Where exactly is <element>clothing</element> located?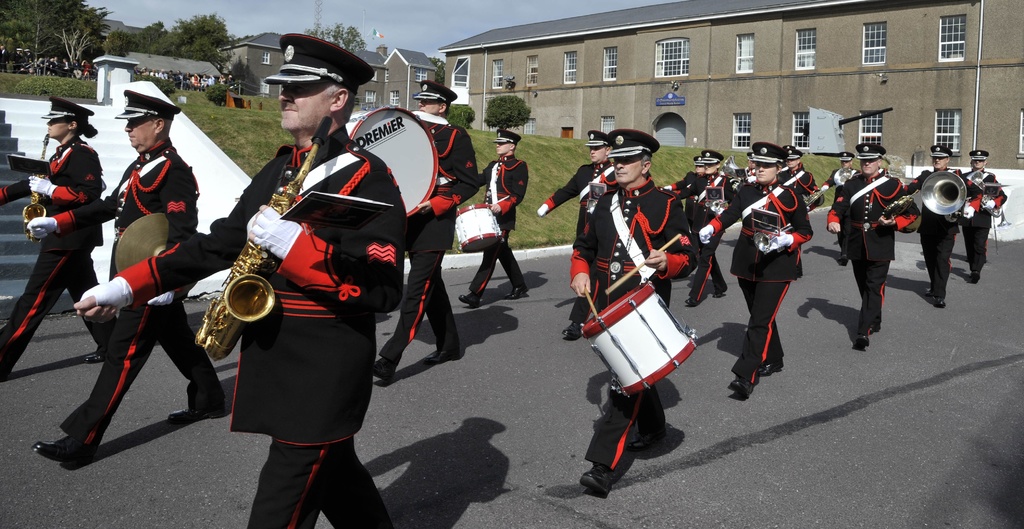
Its bounding box is <box>671,168,701,220</box>.
